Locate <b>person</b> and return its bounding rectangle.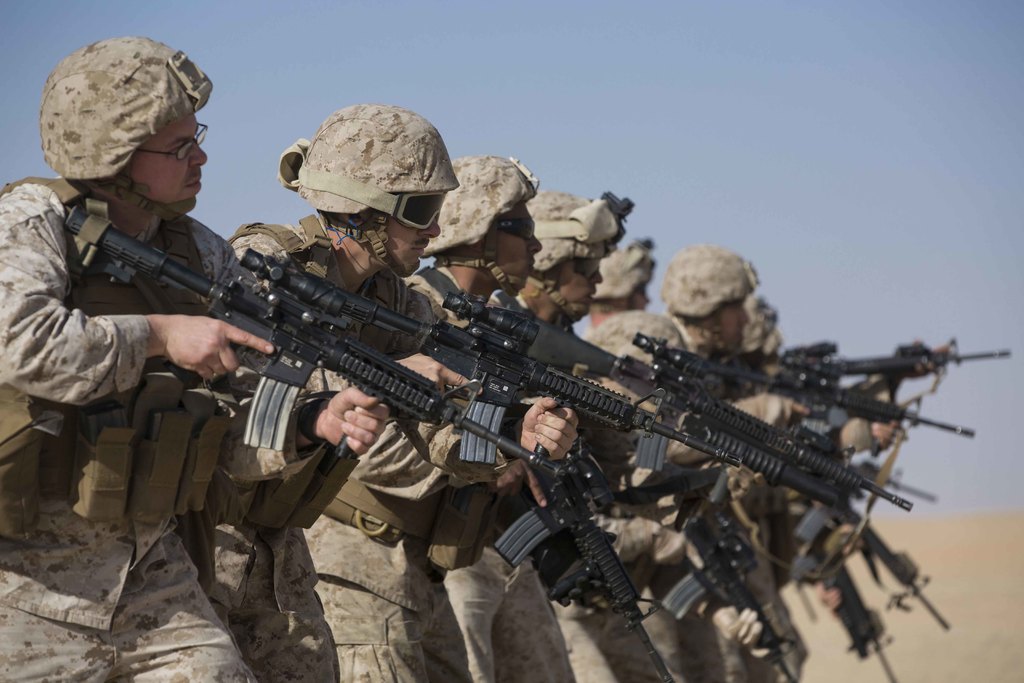
[449, 190, 635, 682].
